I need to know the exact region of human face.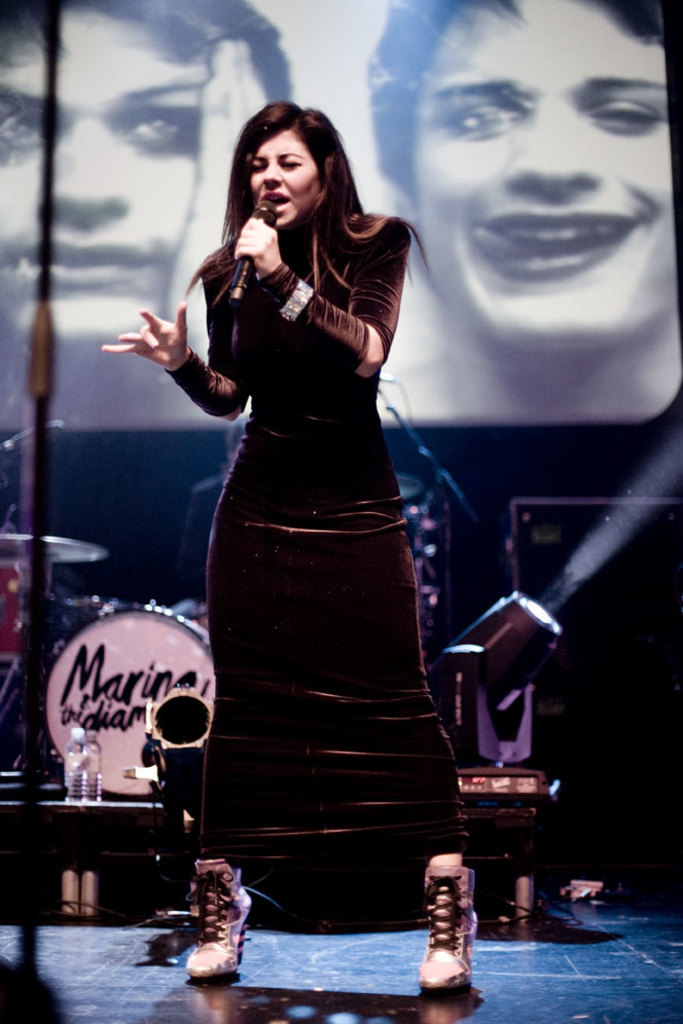
Region: rect(415, 0, 669, 363).
